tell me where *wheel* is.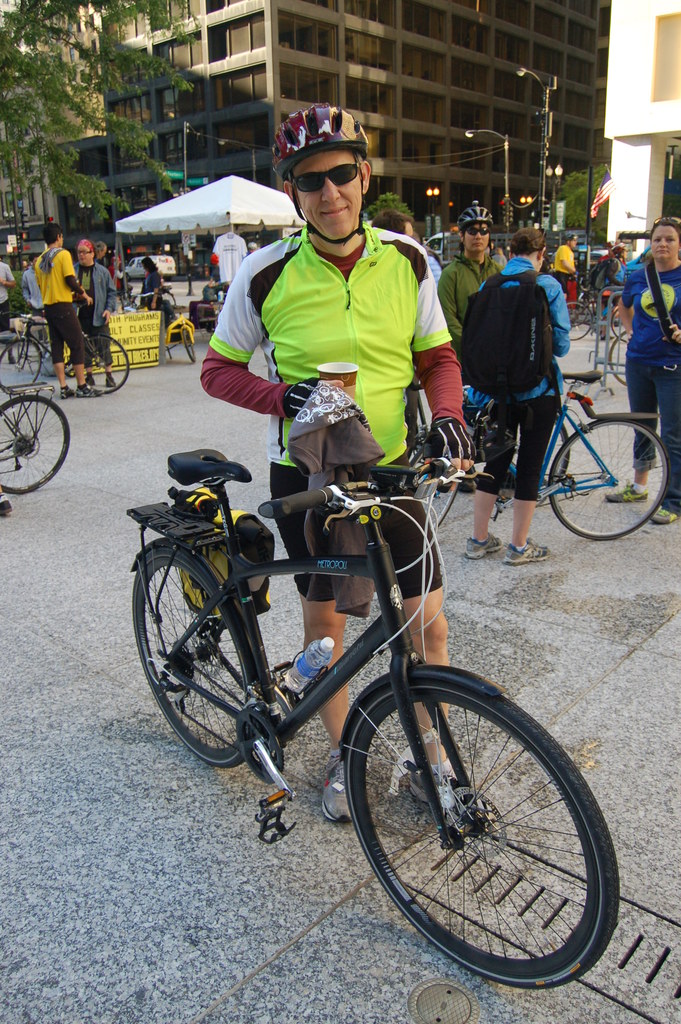
*wheel* is at region(0, 337, 40, 393).
